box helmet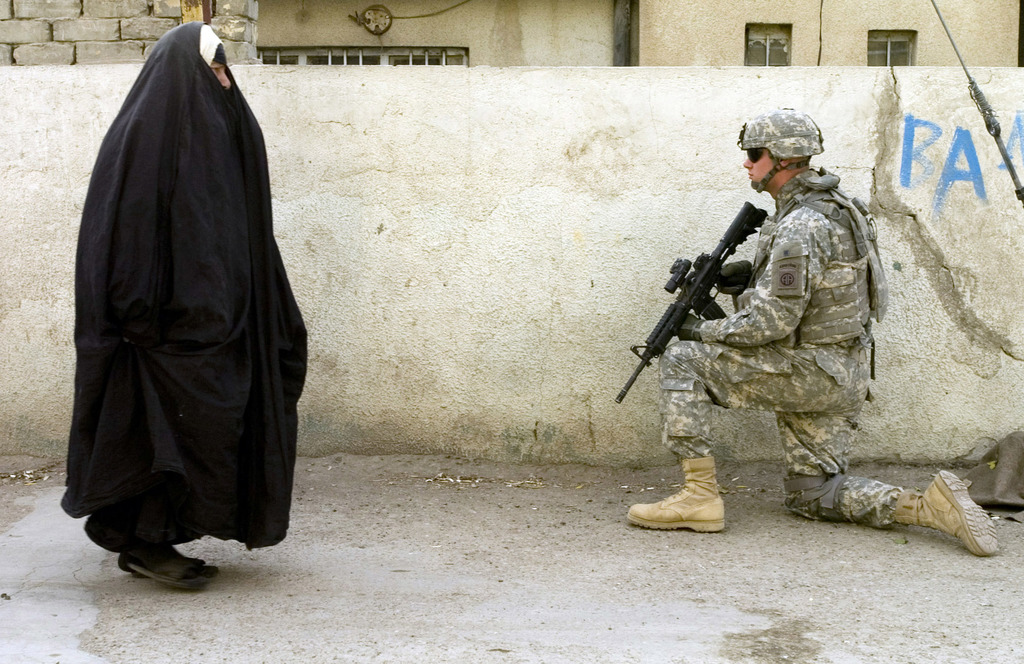
738/106/827/189
